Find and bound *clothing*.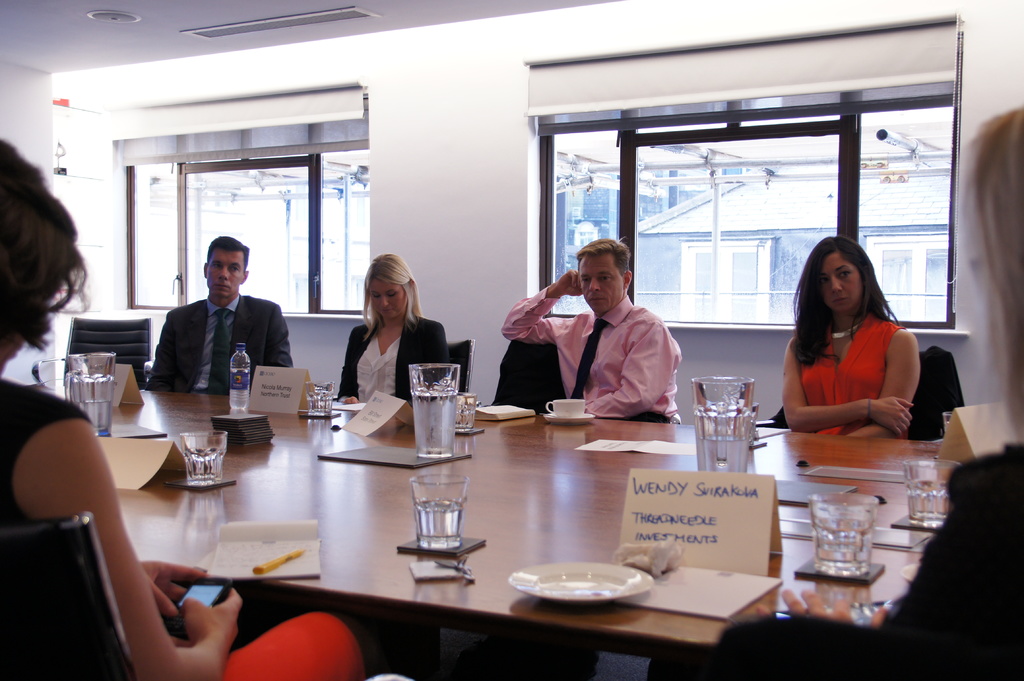
Bound: region(0, 372, 368, 680).
